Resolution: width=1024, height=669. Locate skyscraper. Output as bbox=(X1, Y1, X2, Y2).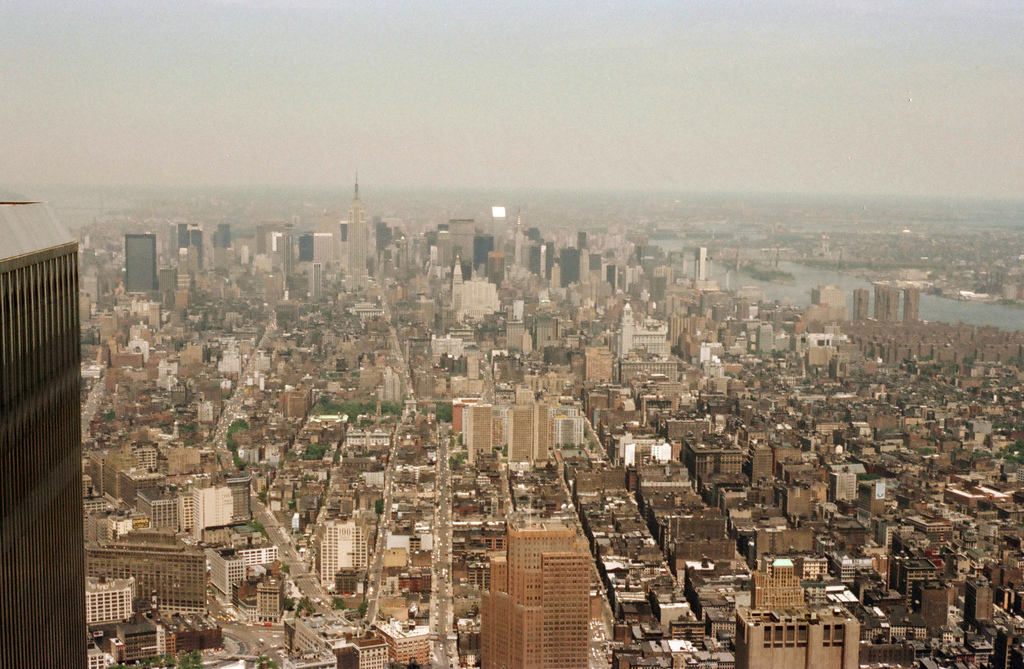
bbox=(307, 231, 337, 261).
